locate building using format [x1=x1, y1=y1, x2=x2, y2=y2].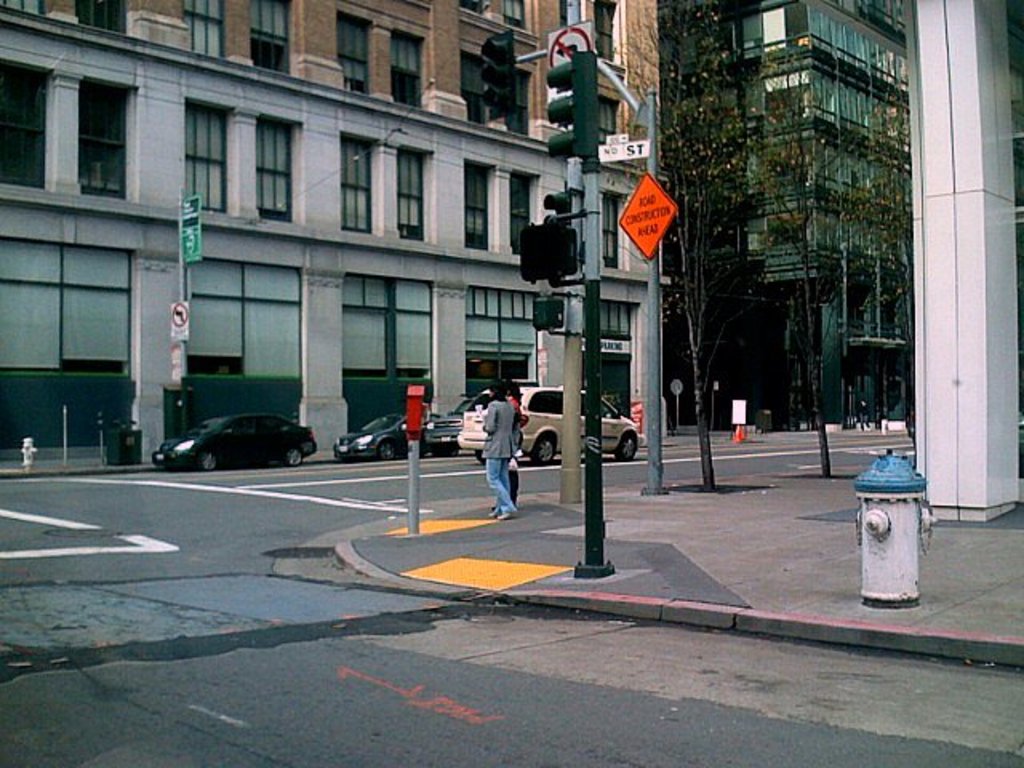
[x1=653, y1=0, x2=909, y2=430].
